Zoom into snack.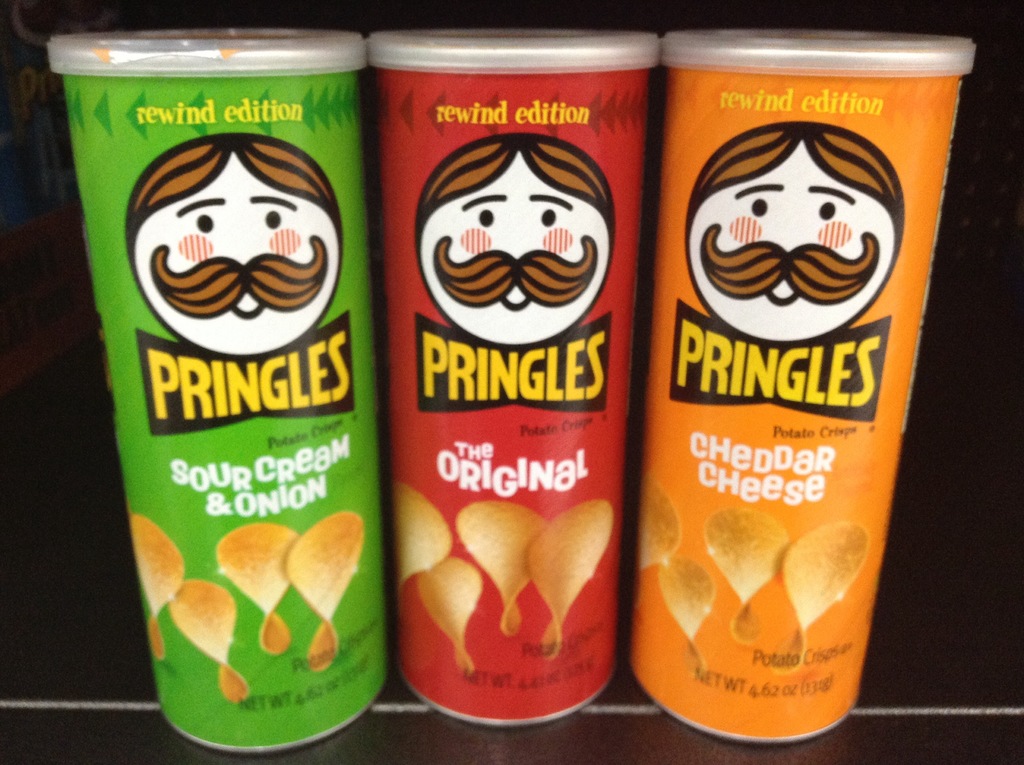
Zoom target: bbox=(218, 524, 300, 658).
